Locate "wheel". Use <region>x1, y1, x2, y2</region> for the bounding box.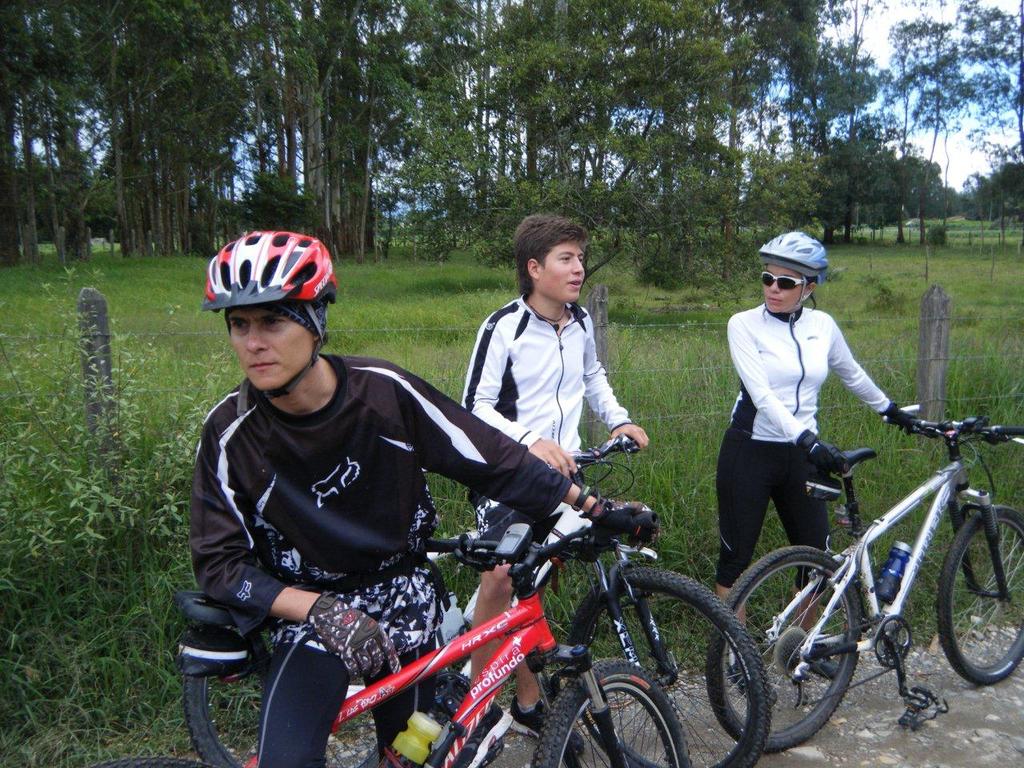
<region>706, 545, 862, 755</region>.
